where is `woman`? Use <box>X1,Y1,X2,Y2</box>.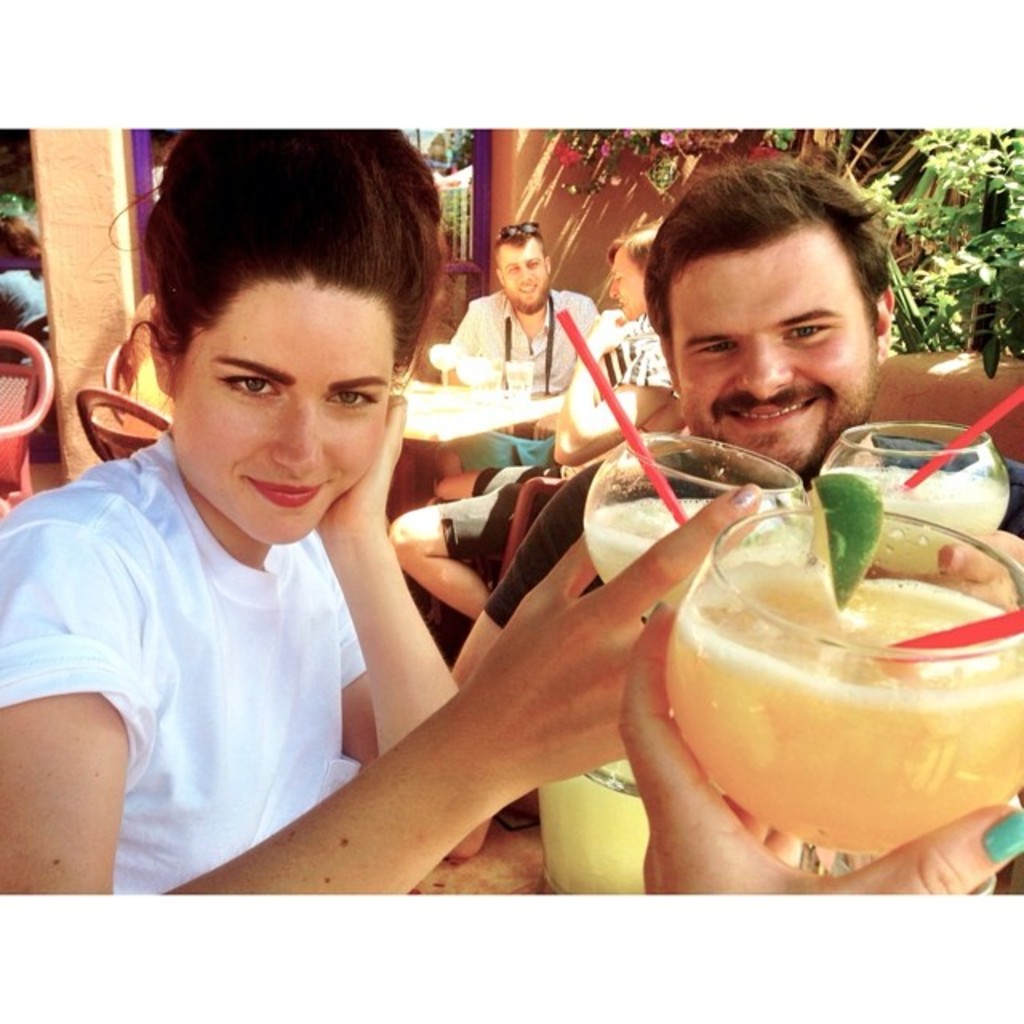
<box>0,208,42,342</box>.
